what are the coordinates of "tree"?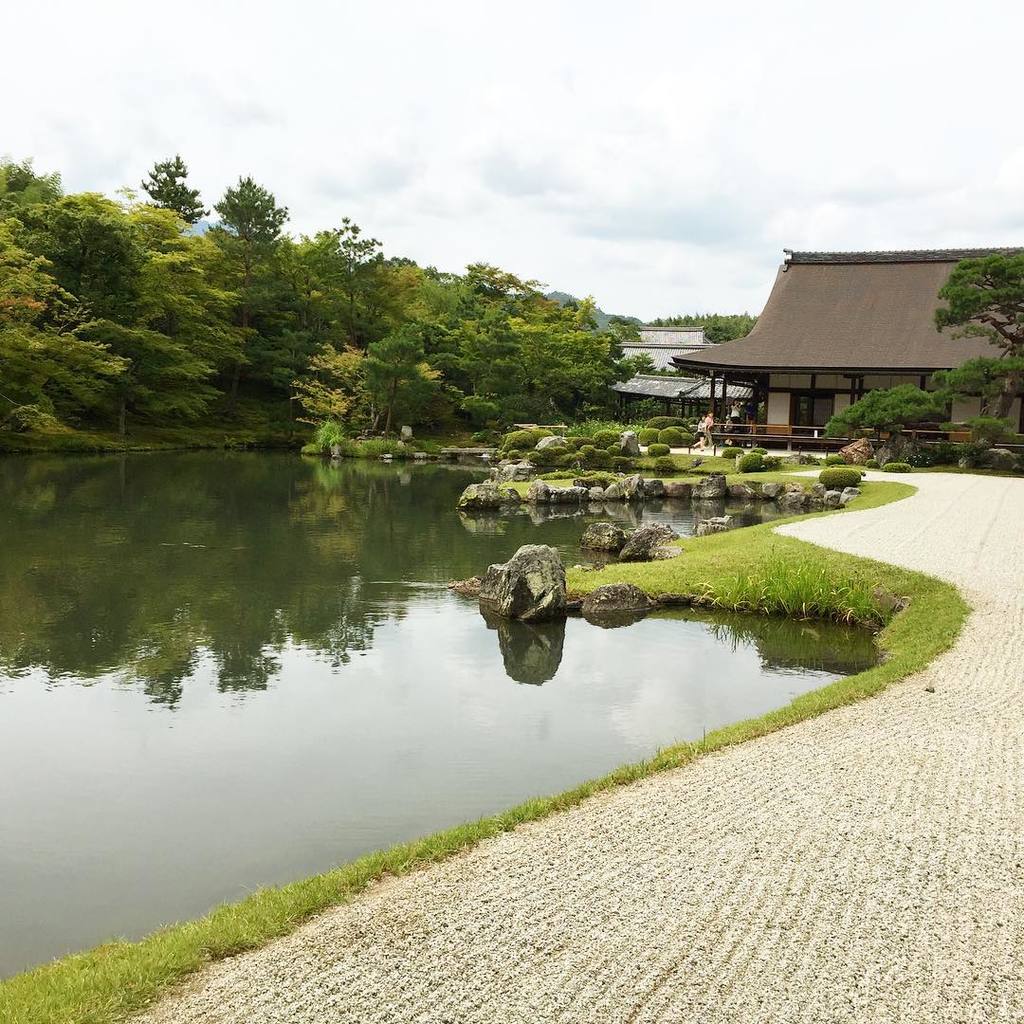
[455, 259, 551, 305].
